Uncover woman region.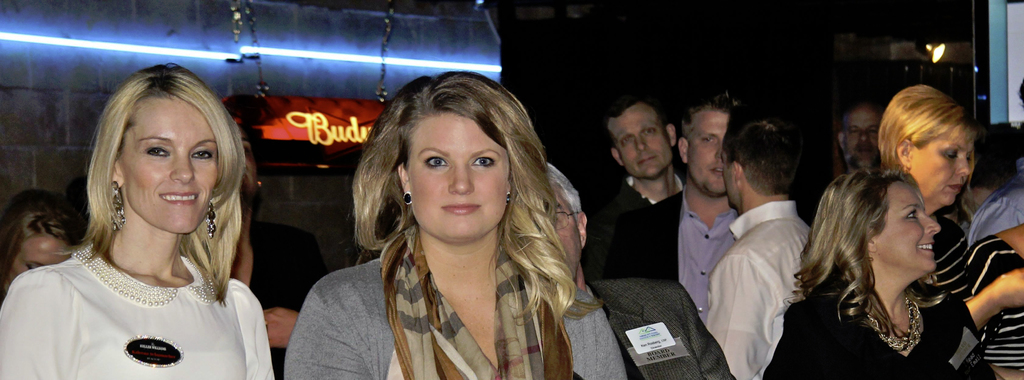
Uncovered: 963:219:1023:379.
